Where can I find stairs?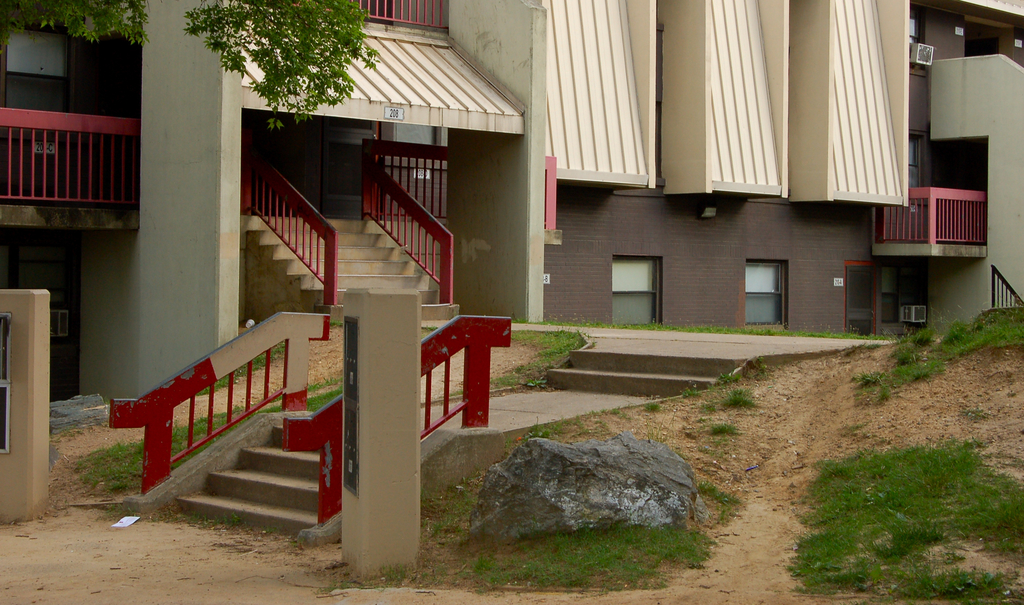
You can find it at box(174, 419, 435, 542).
